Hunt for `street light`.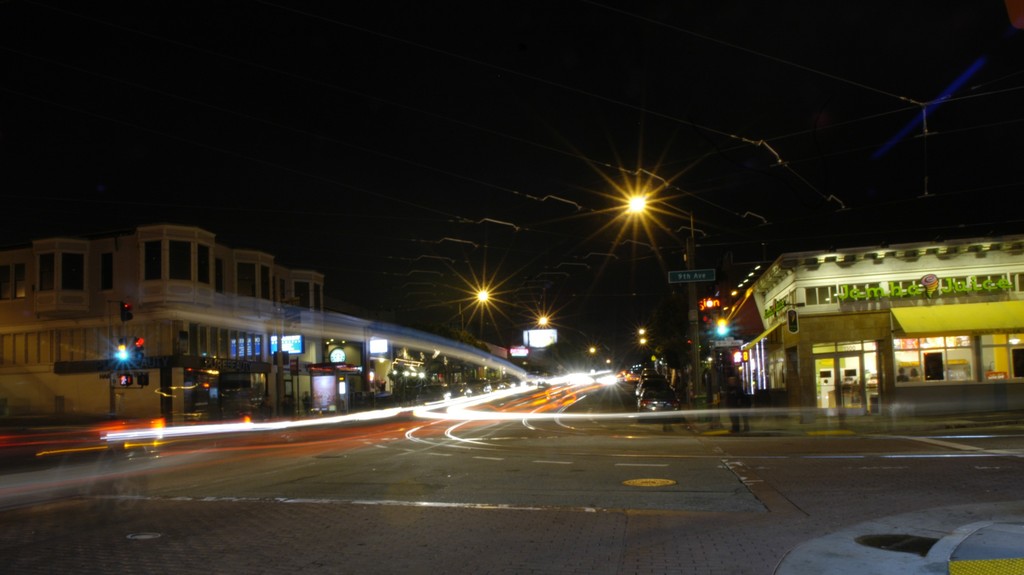
Hunted down at box=[626, 191, 707, 408].
